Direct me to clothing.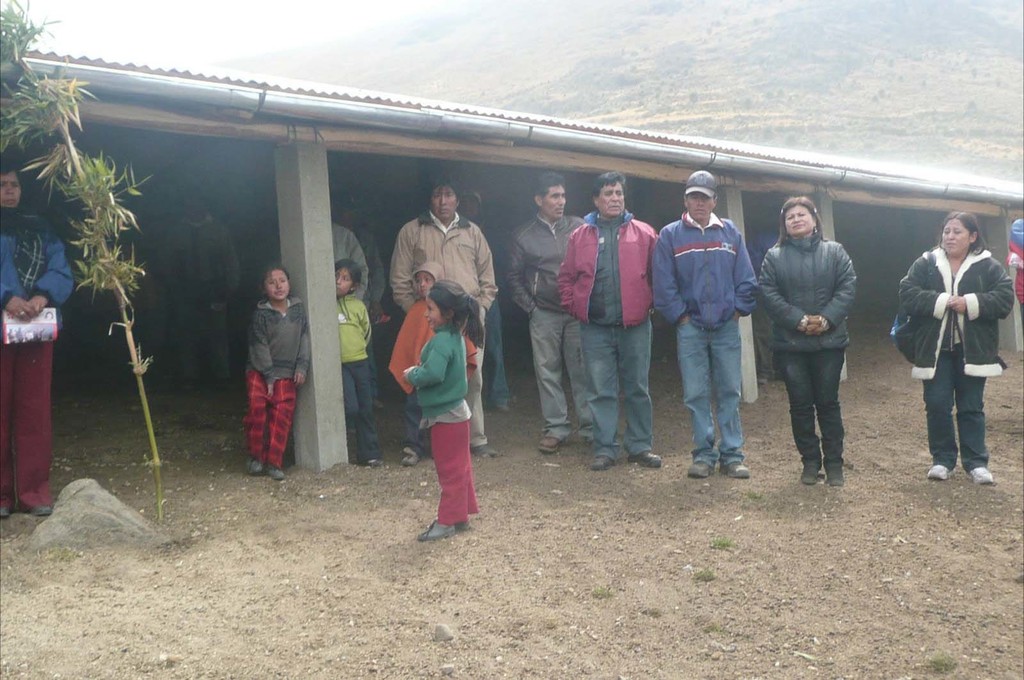
Direction: [x1=0, y1=203, x2=75, y2=513].
